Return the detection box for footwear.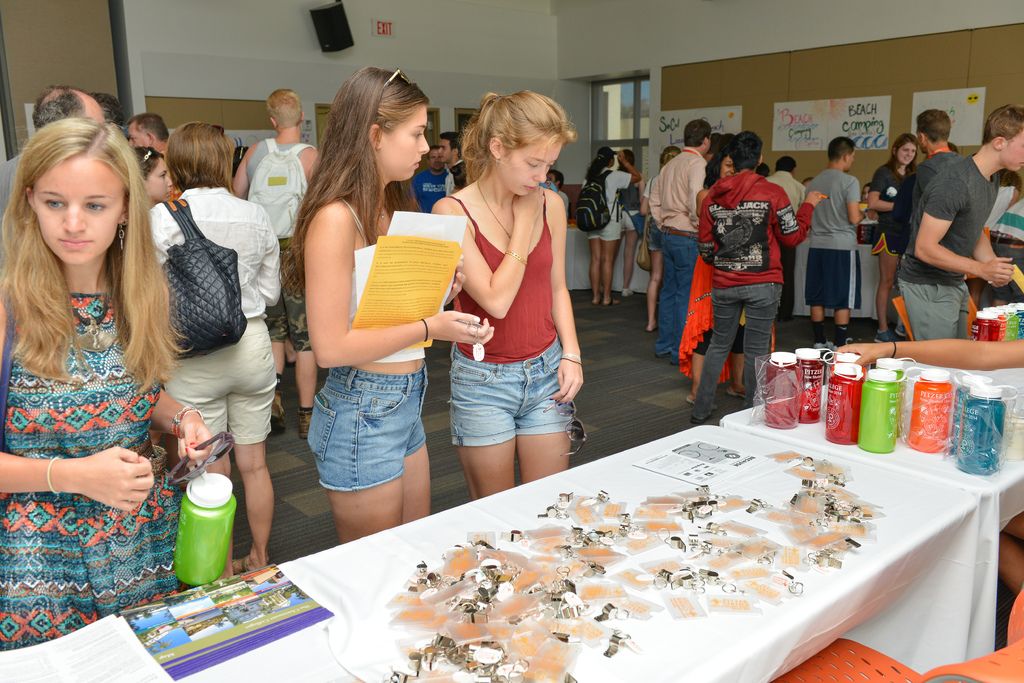
(left=668, top=362, right=678, bottom=367).
